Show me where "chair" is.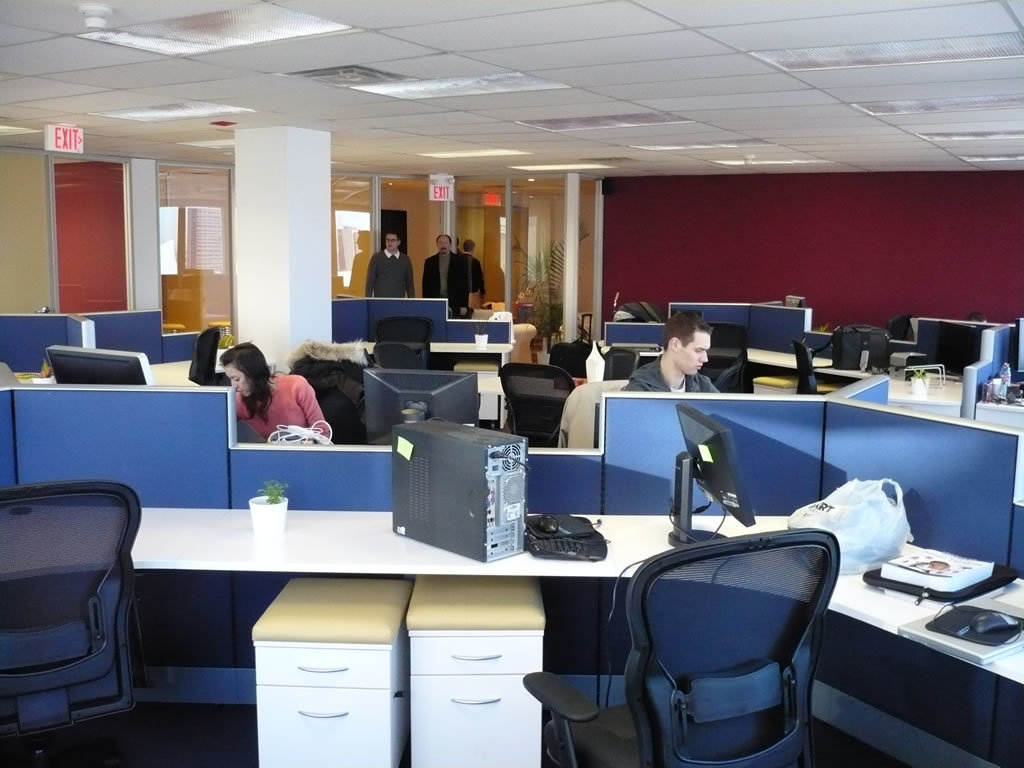
"chair" is at x1=600 y1=346 x2=638 y2=378.
